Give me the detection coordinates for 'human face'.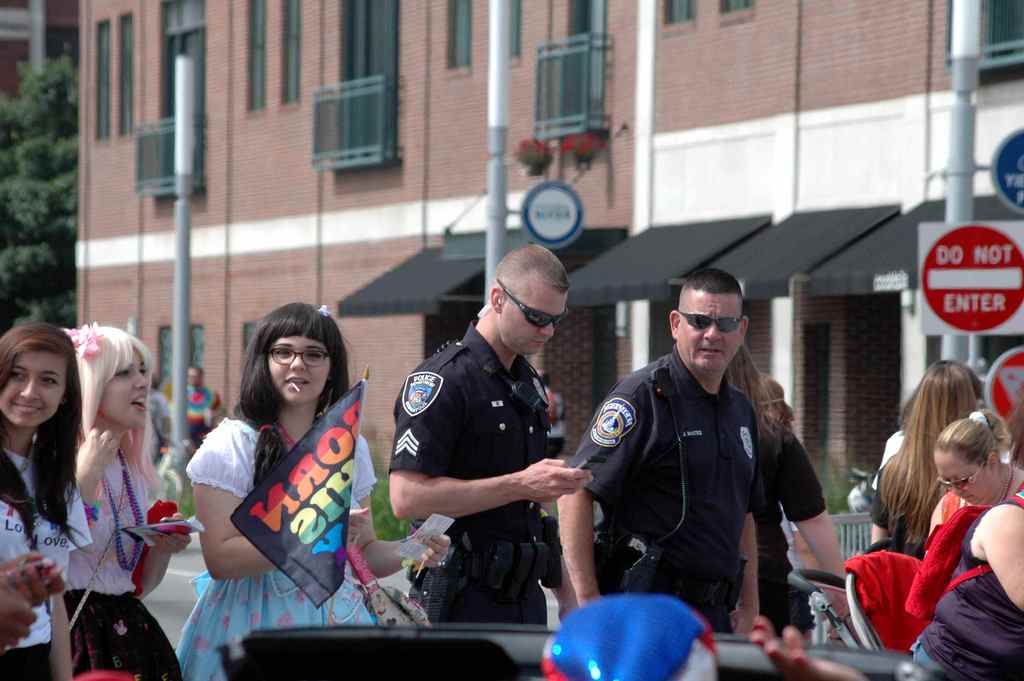
[932,452,998,499].
